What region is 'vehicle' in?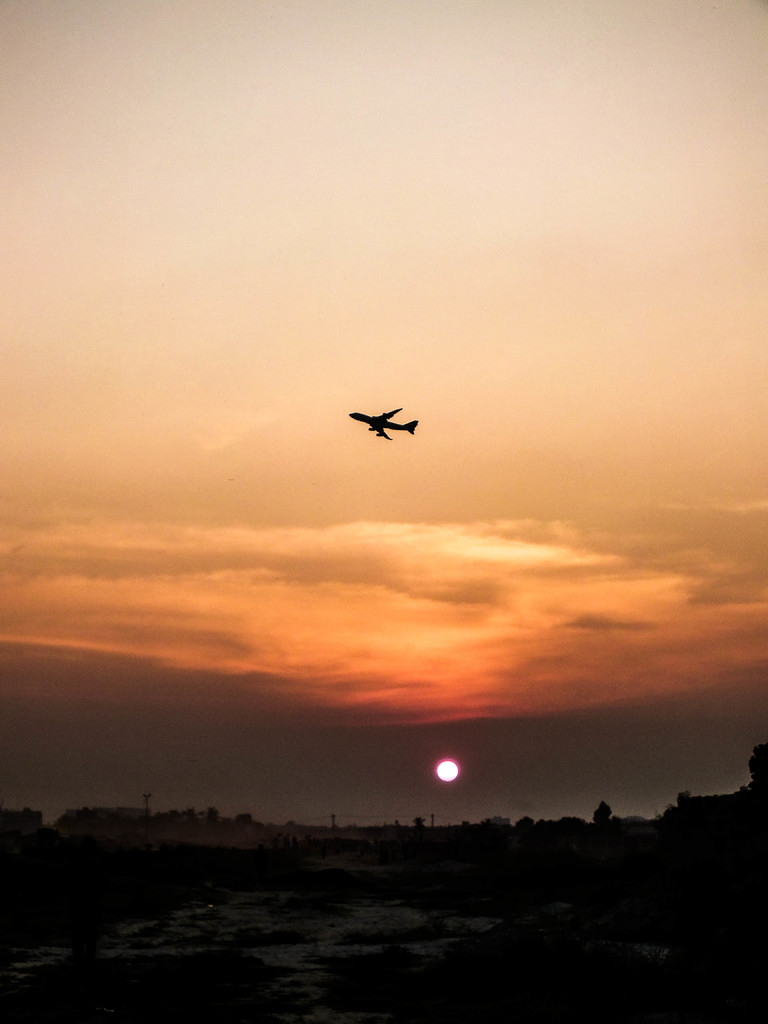
[347, 406, 419, 444].
